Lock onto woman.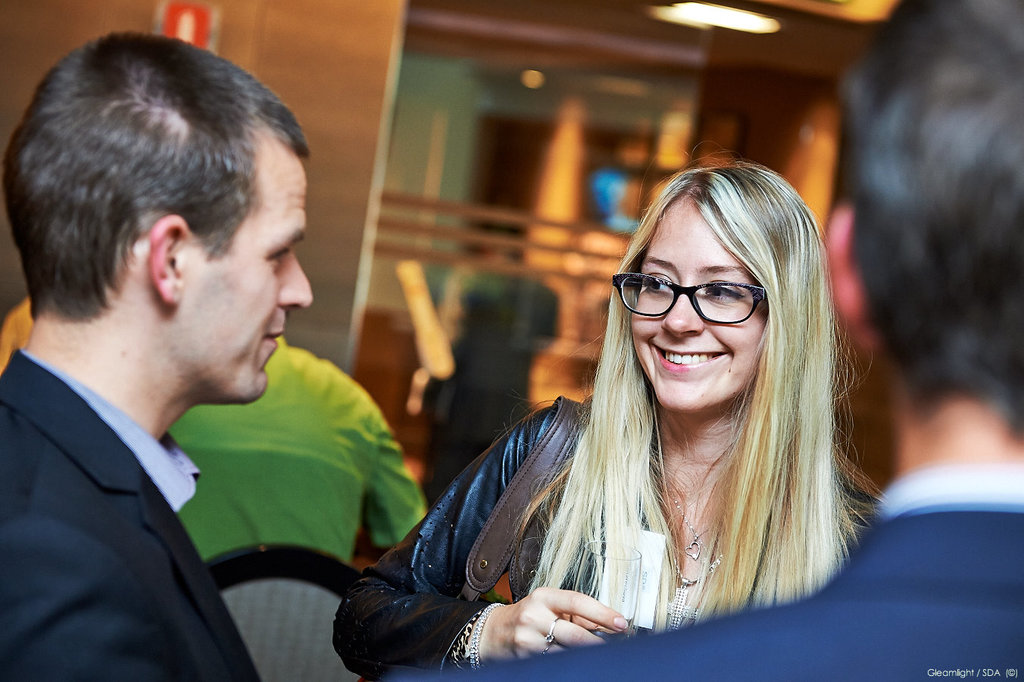
Locked: pyautogui.locateOnScreen(351, 153, 894, 652).
